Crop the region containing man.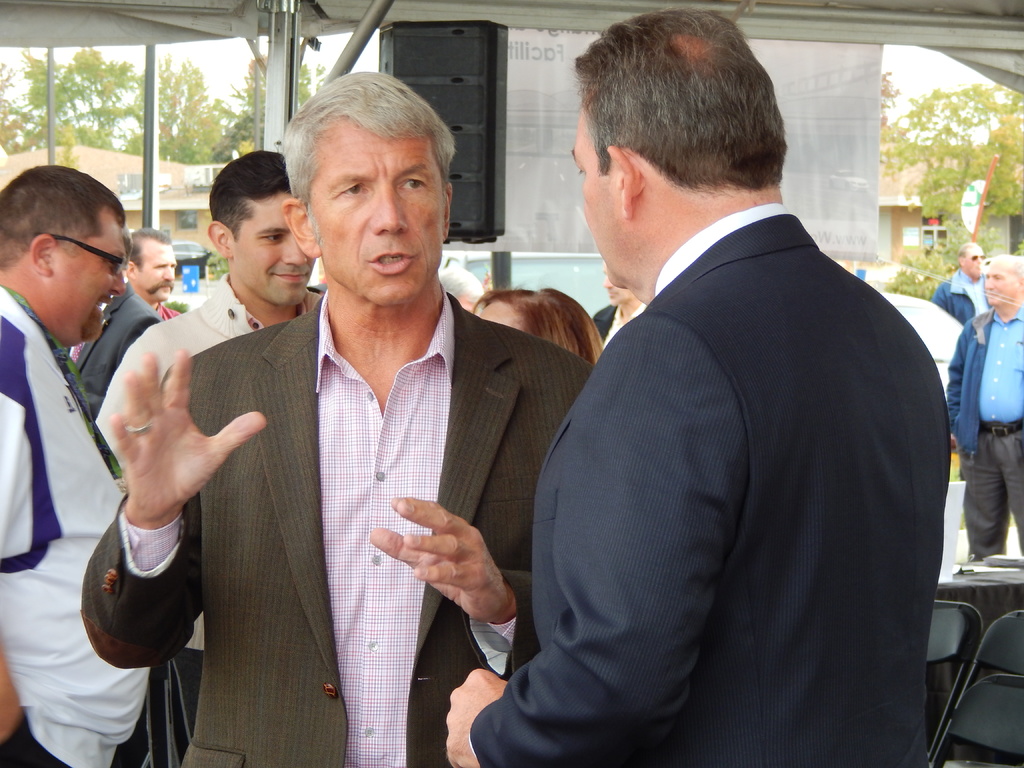
Crop region: (left=492, top=40, right=943, bottom=762).
